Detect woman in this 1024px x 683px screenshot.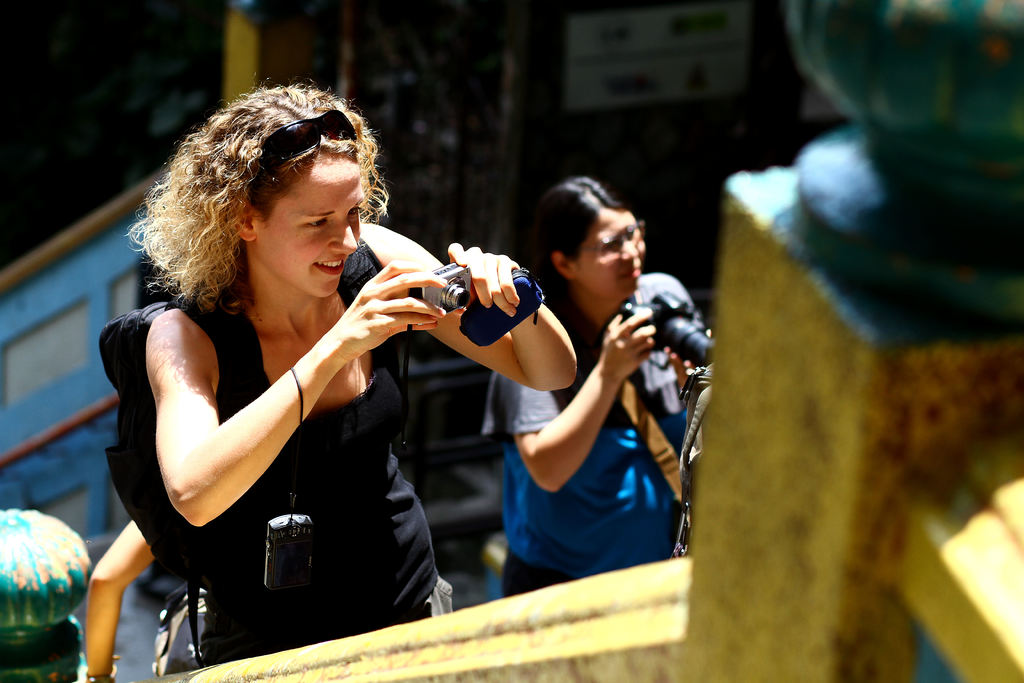
Detection: [108, 110, 564, 651].
